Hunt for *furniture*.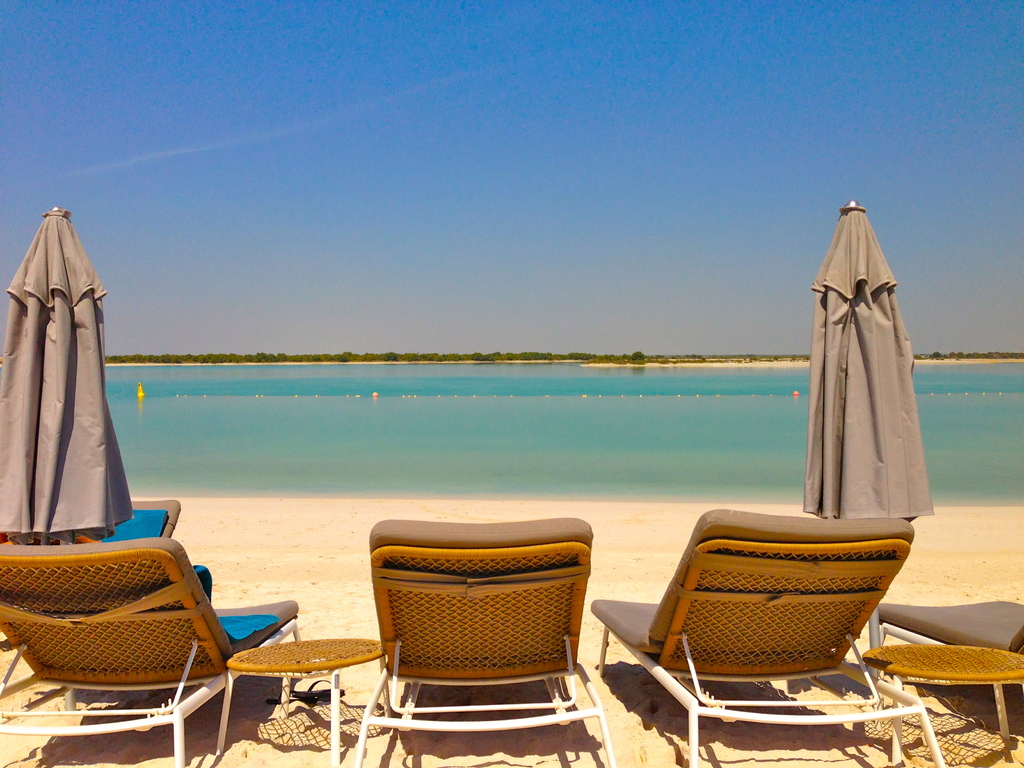
Hunted down at 861,644,1023,767.
